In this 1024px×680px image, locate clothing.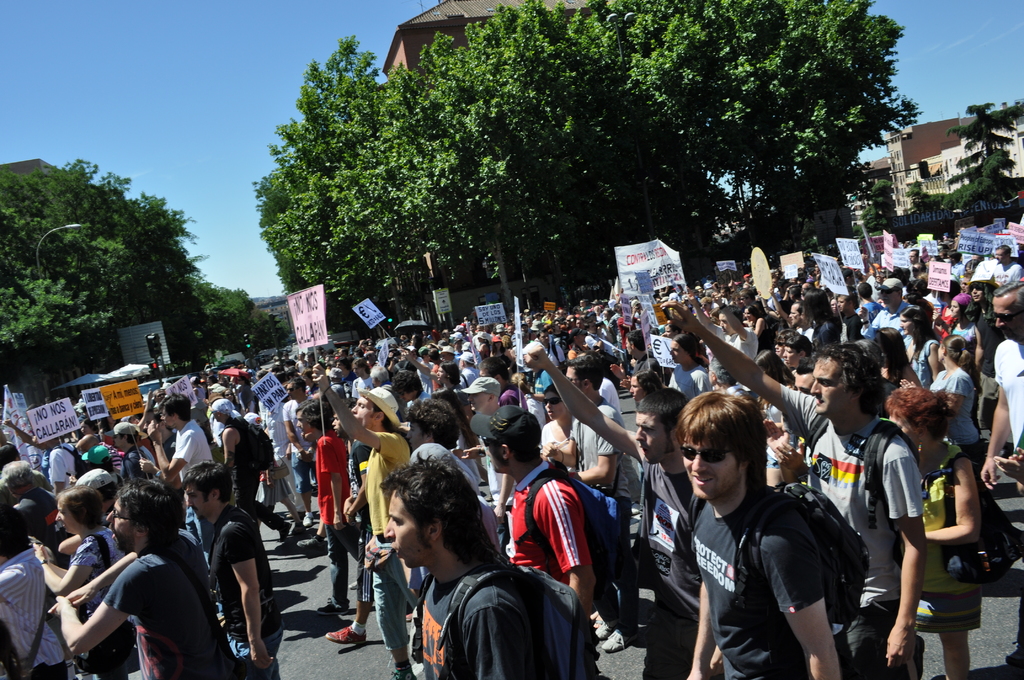
Bounding box: [584, 334, 612, 356].
